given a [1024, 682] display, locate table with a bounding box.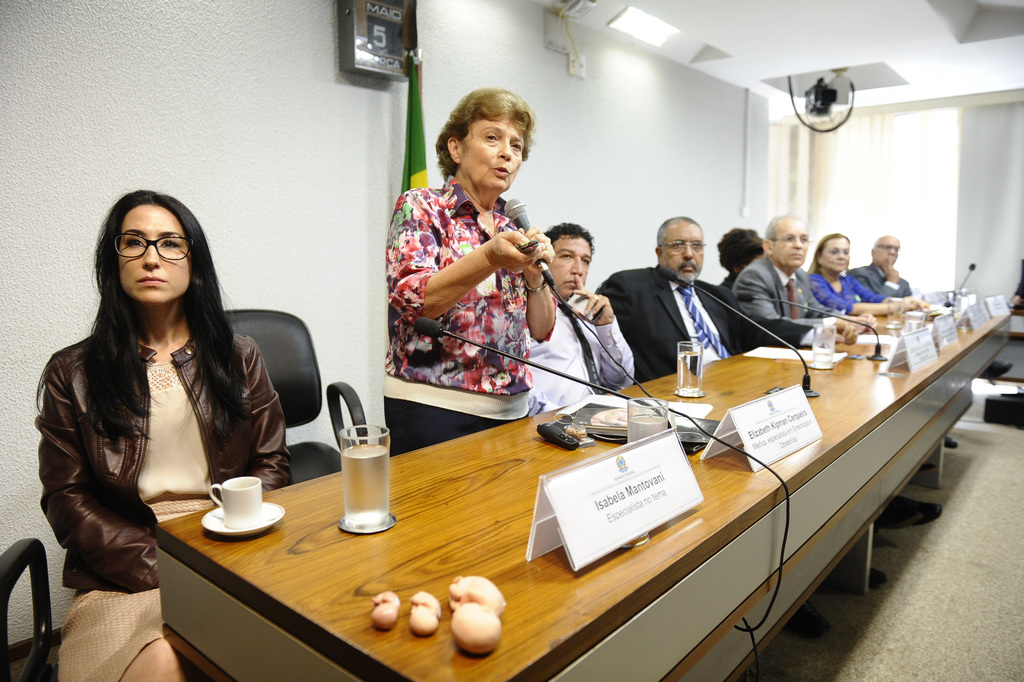
Located: crop(106, 332, 970, 681).
